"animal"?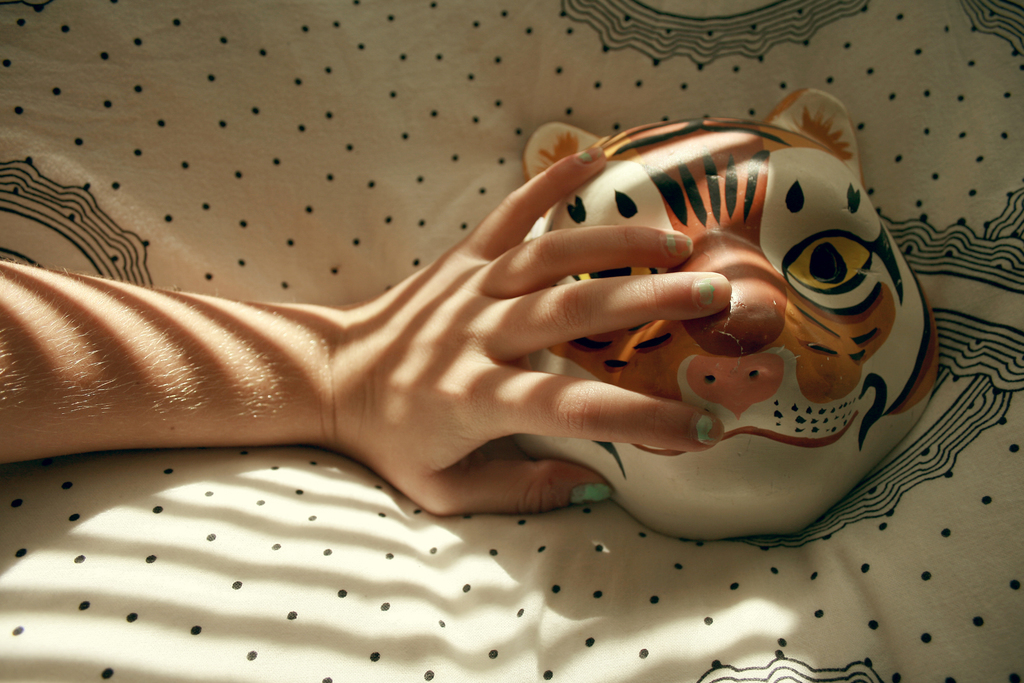
bbox=(524, 76, 943, 534)
